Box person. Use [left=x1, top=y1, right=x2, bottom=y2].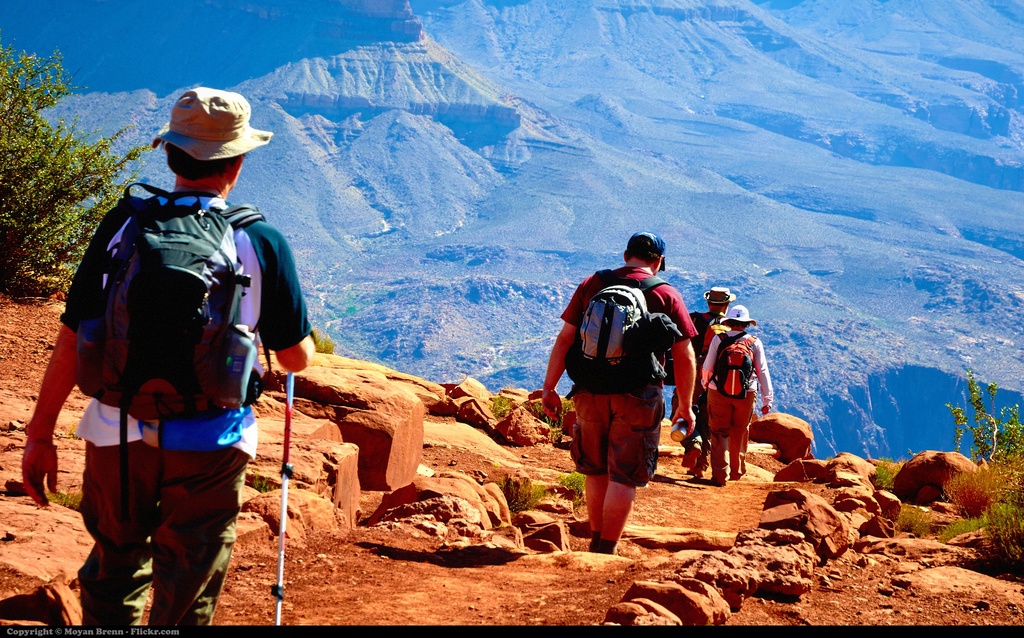
[left=540, top=231, right=701, bottom=552].
